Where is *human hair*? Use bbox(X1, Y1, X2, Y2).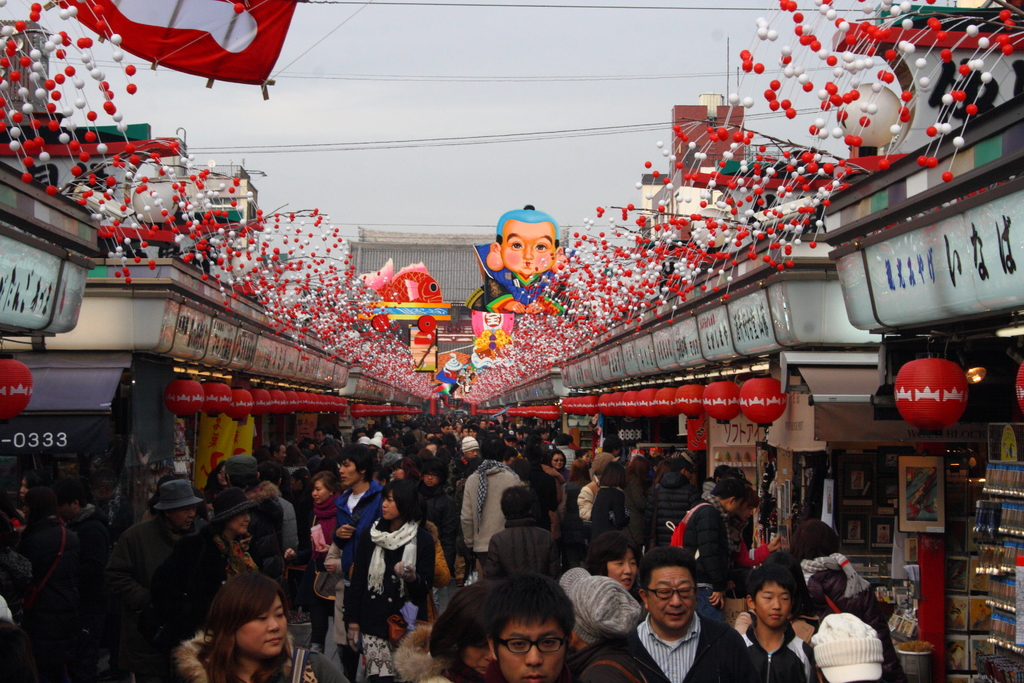
bbox(638, 545, 700, 598).
